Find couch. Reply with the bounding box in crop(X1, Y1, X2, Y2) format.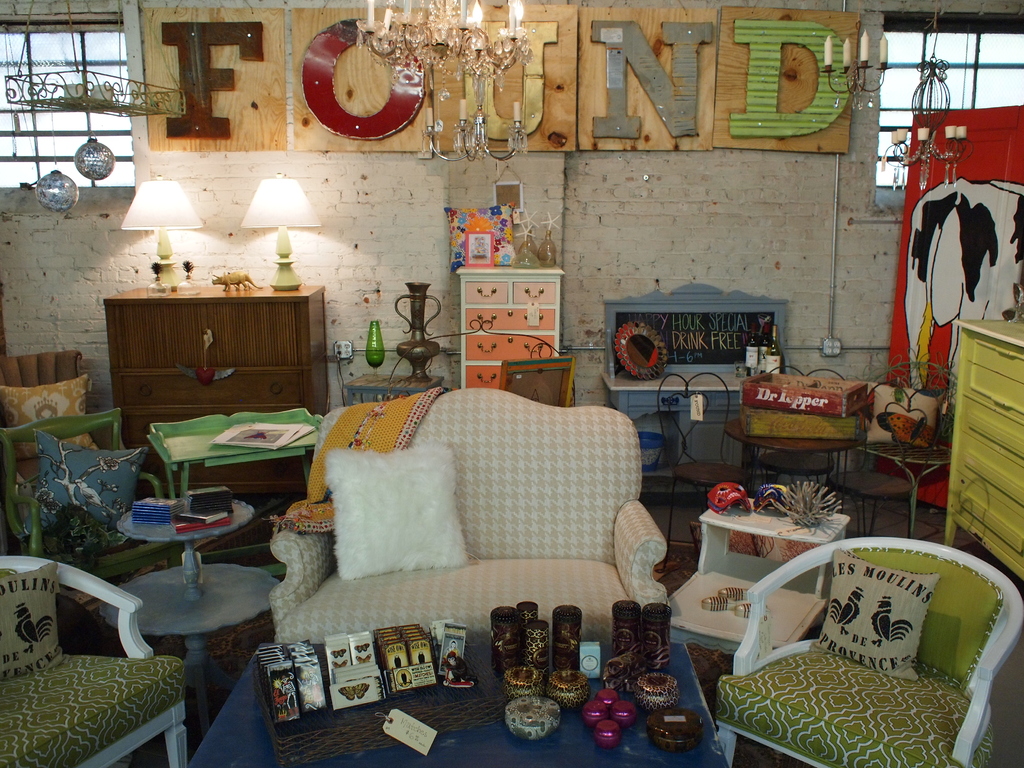
crop(266, 386, 667, 640).
